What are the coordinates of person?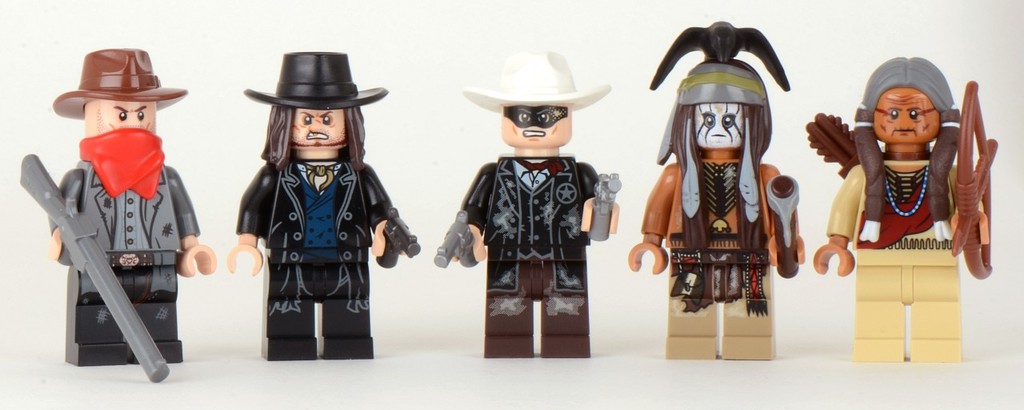
x1=813, y1=54, x2=990, y2=363.
